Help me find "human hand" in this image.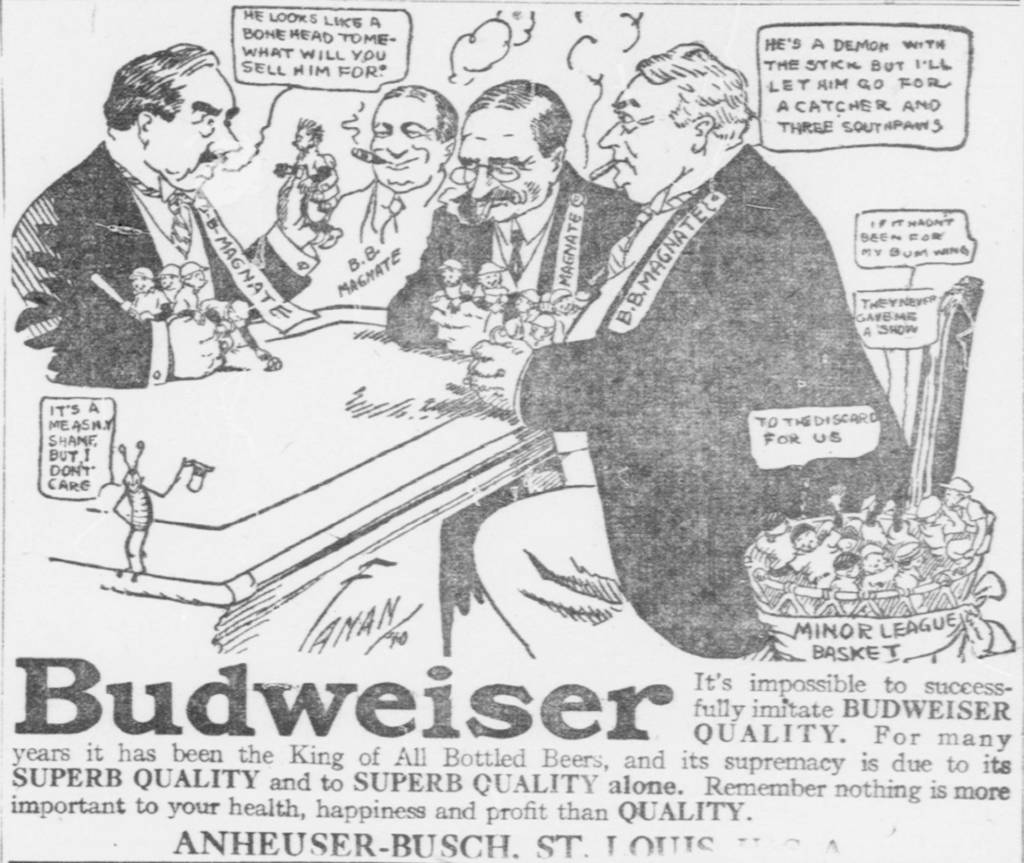
Found it: <bbox>274, 152, 342, 248</bbox>.
